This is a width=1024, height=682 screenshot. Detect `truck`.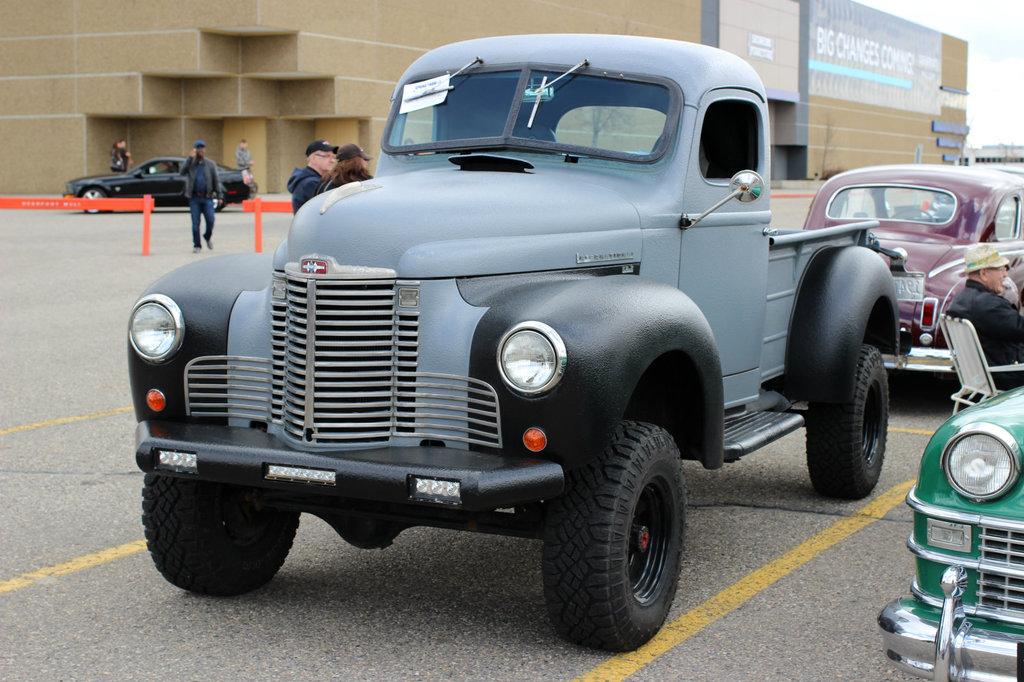
left=147, top=45, right=995, bottom=635.
